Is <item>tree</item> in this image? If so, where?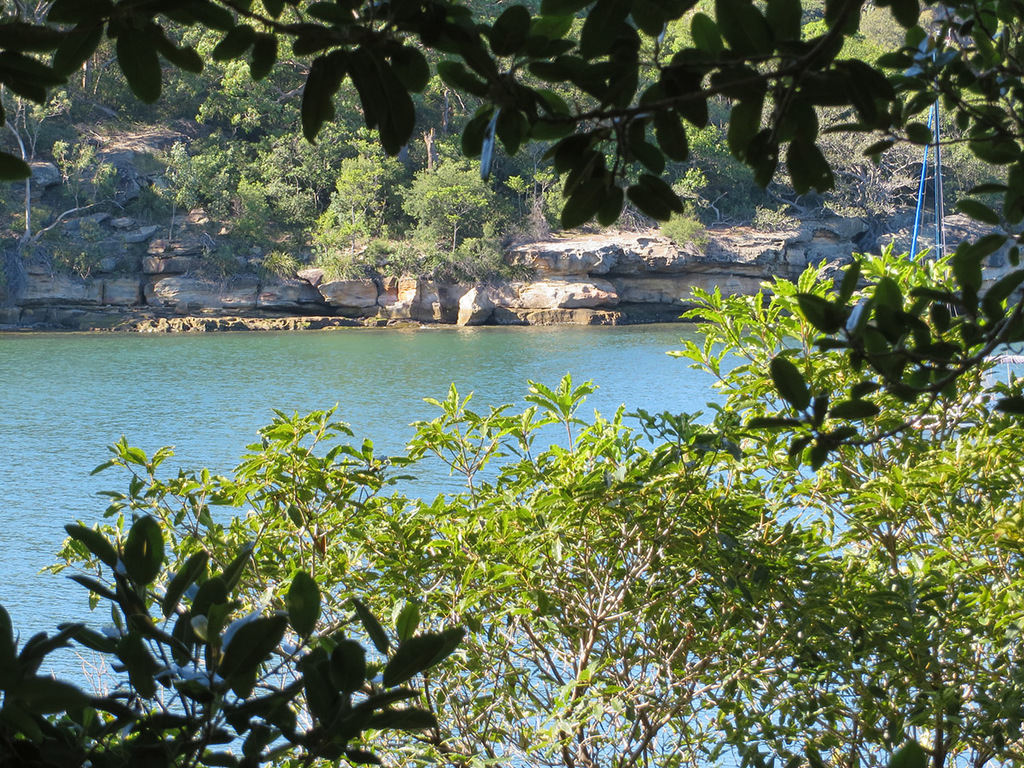
Yes, at crop(145, 138, 197, 238).
